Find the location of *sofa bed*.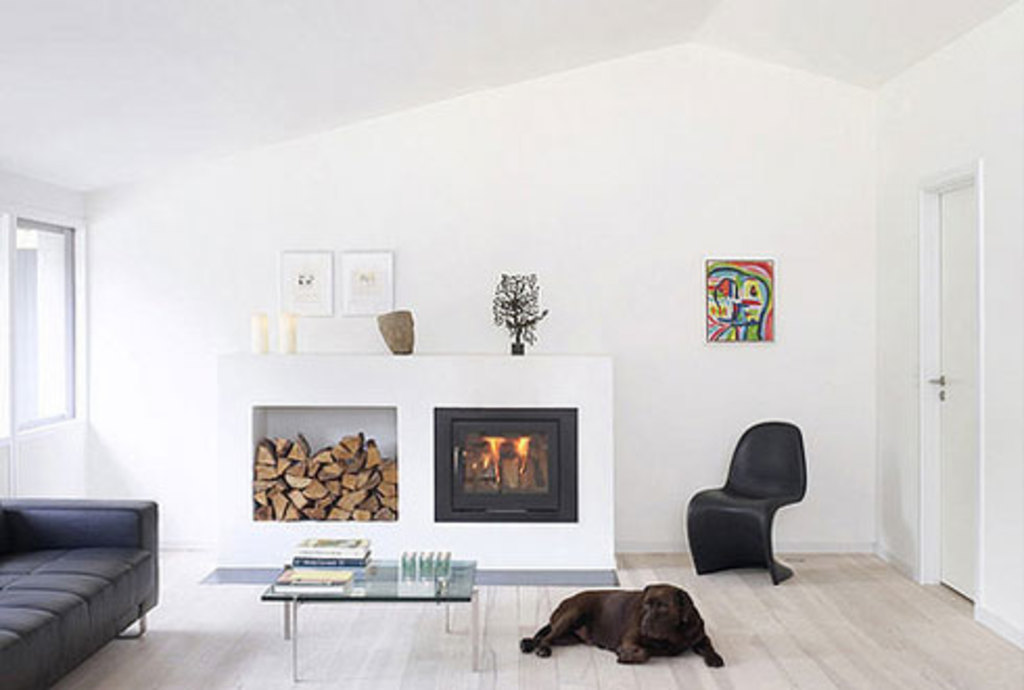
Location: 0 493 163 688.
